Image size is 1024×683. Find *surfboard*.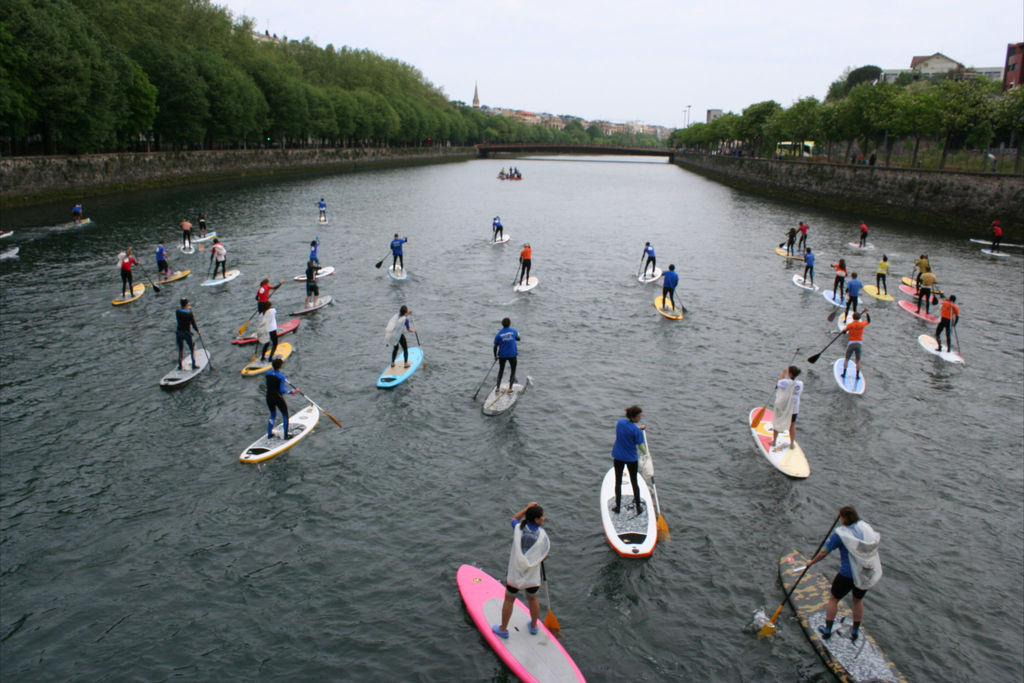
201 268 242 288.
